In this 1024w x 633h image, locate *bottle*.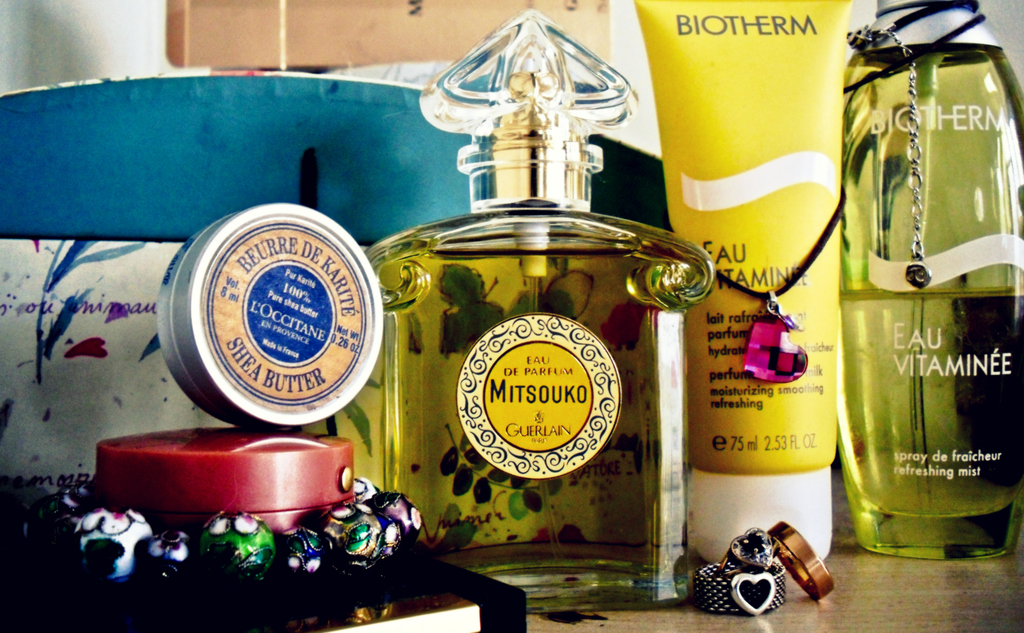
Bounding box: [829,5,1018,554].
